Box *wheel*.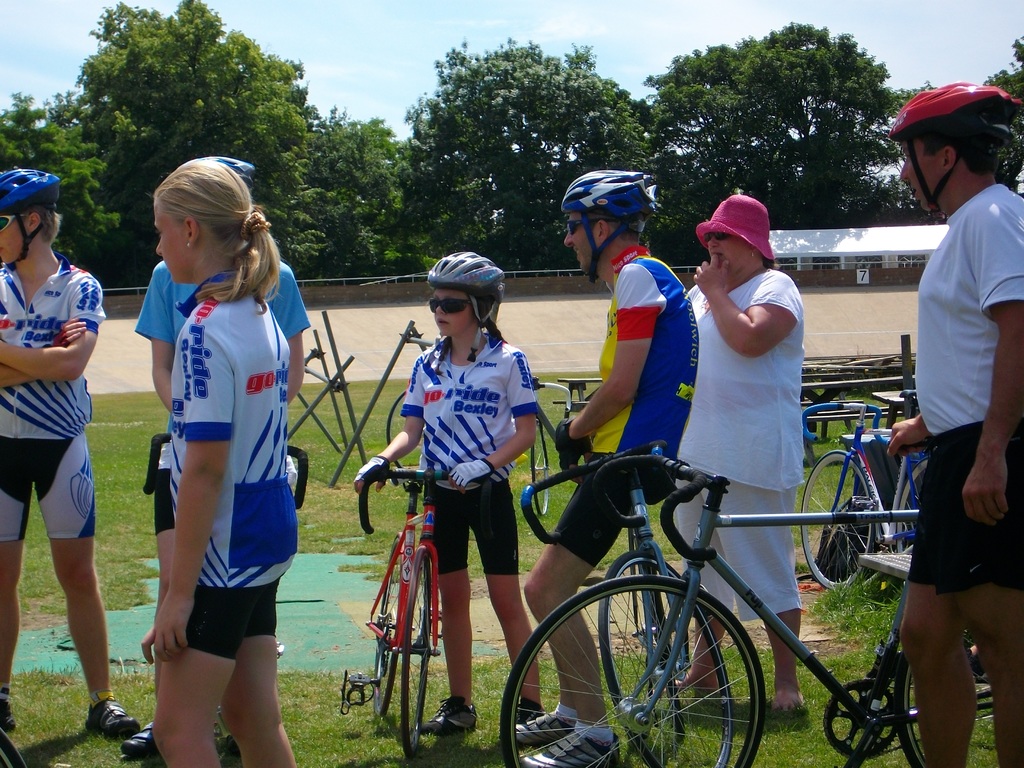
(800,449,876,589).
